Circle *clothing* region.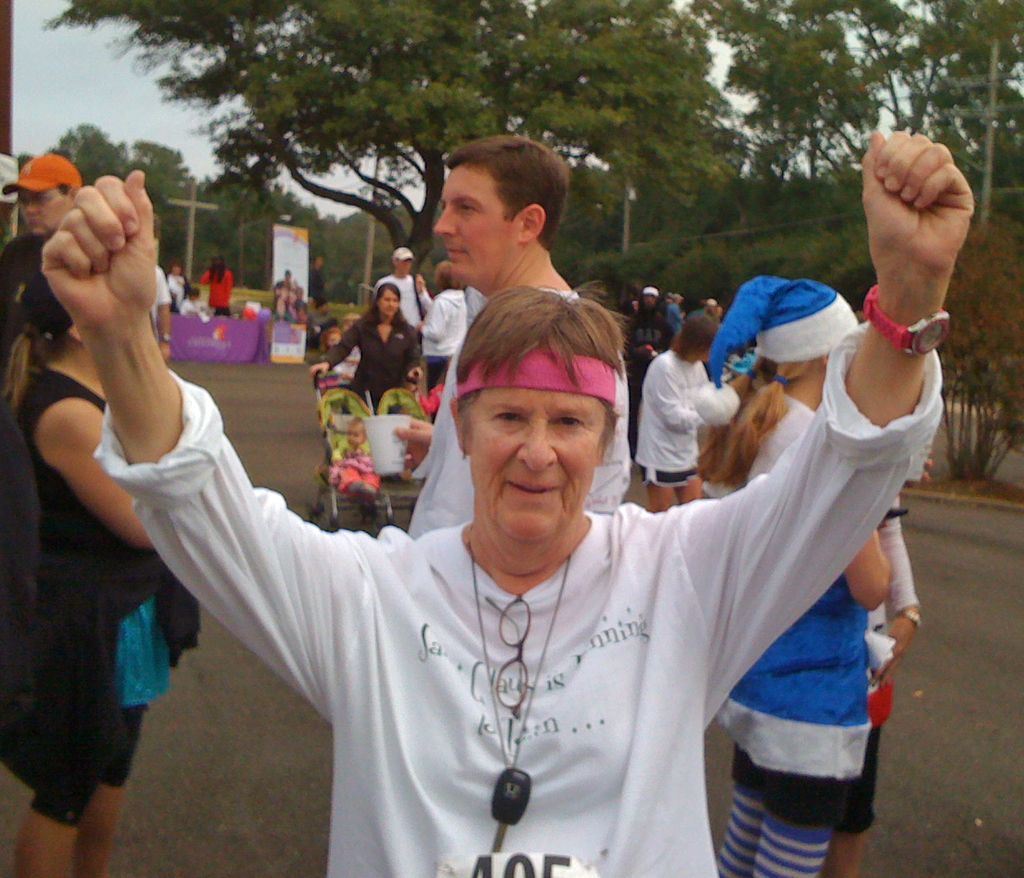
Region: 690 313 728 320.
